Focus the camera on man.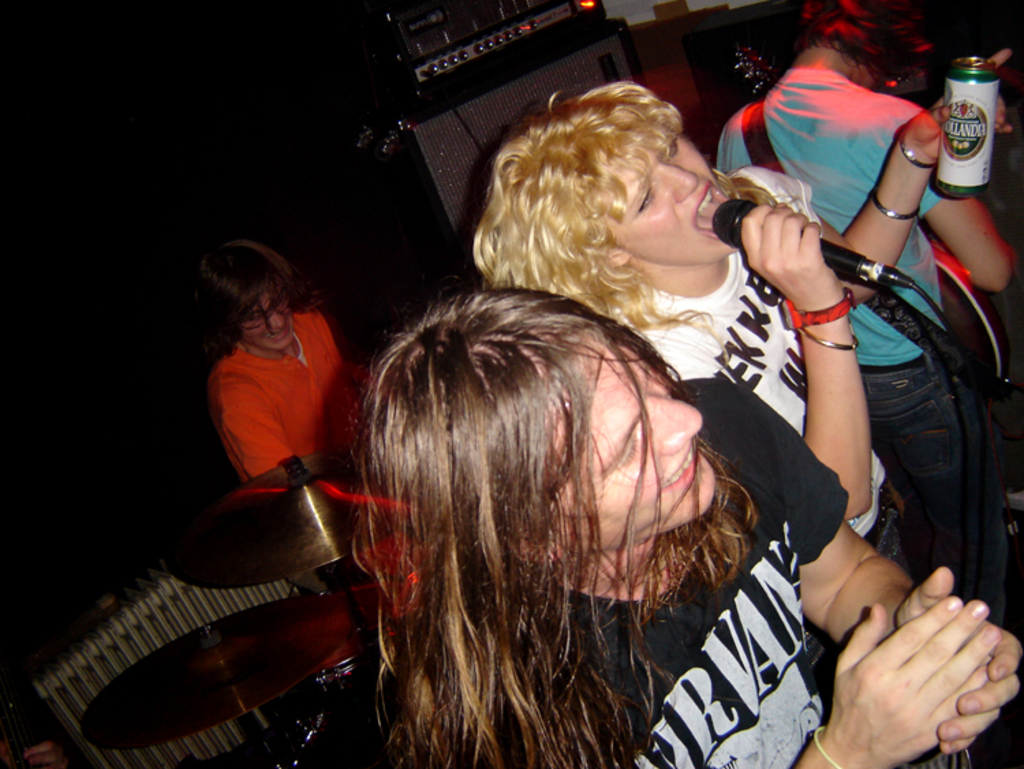
Focus region: x1=345 y1=280 x2=1023 y2=768.
